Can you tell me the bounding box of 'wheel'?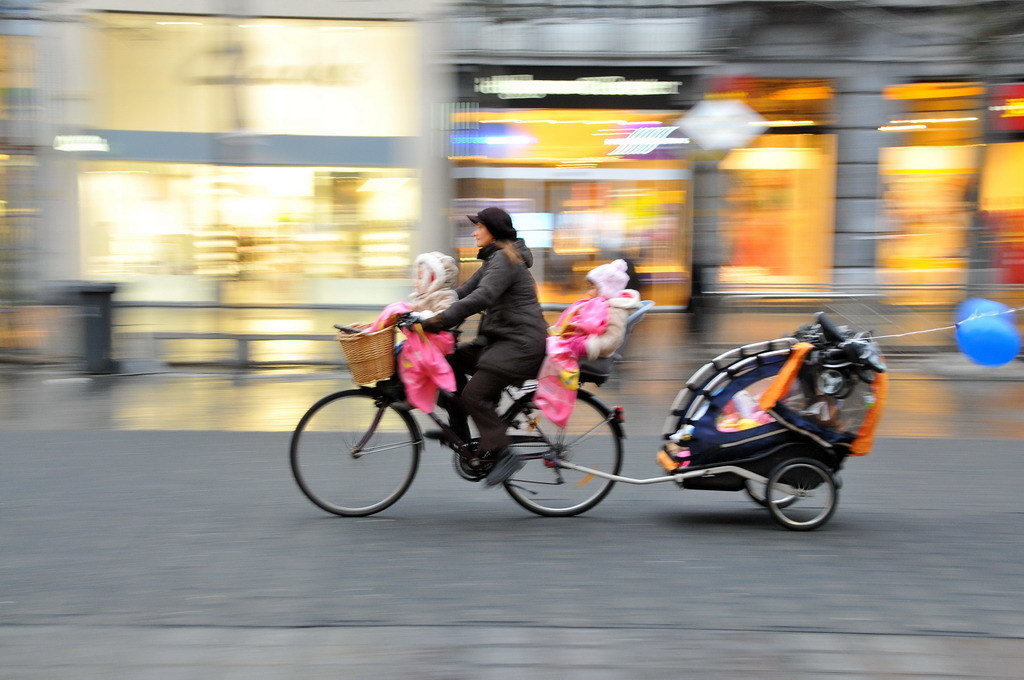
bbox(501, 394, 622, 518).
